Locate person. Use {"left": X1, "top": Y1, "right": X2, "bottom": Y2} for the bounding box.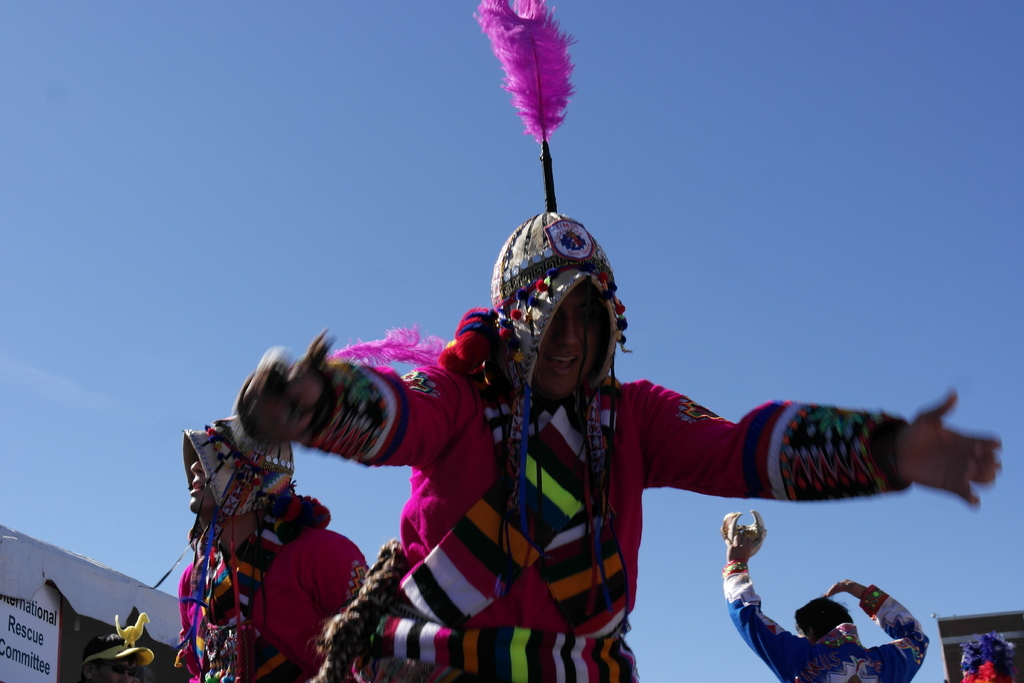
{"left": 719, "top": 528, "right": 932, "bottom": 682}.
